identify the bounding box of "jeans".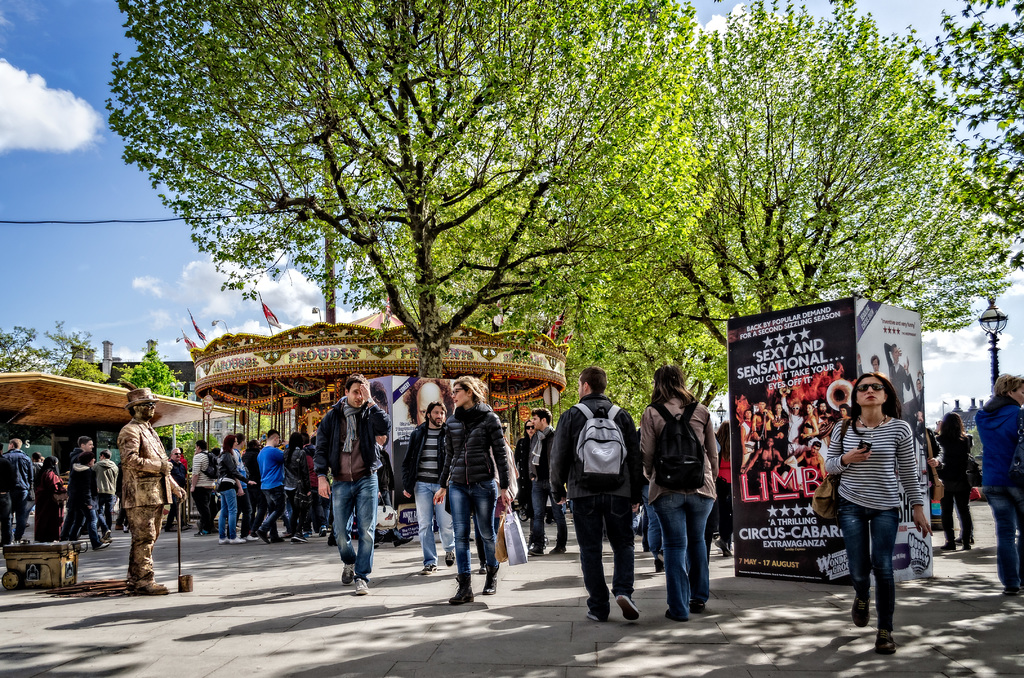
rect(534, 485, 568, 548).
